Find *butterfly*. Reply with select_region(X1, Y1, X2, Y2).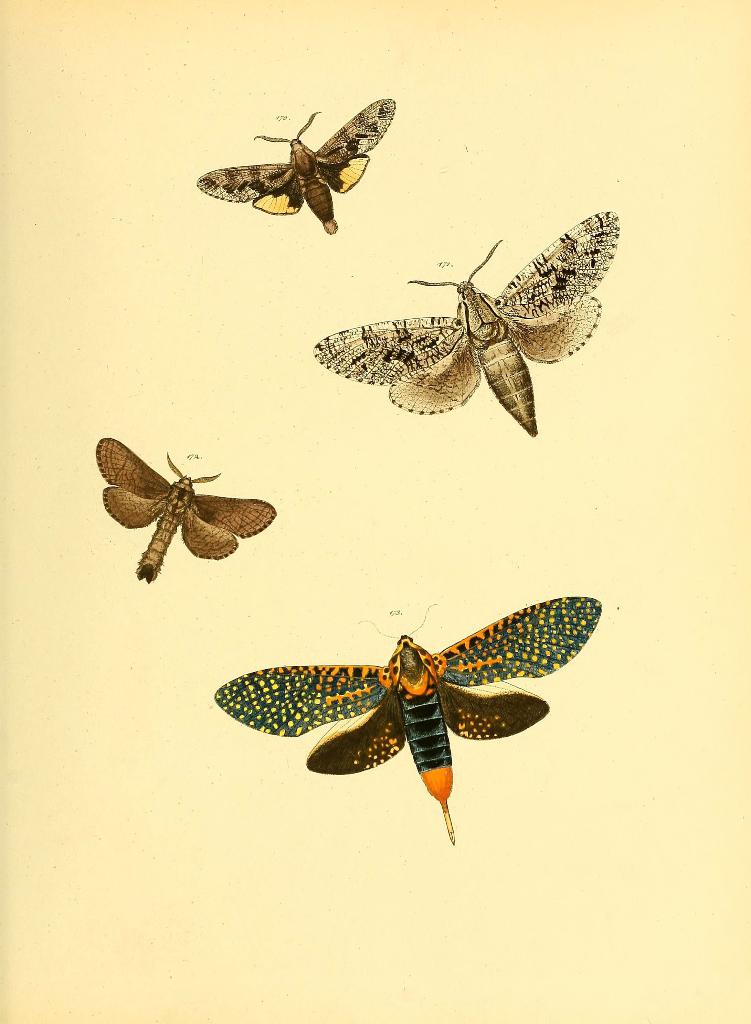
select_region(188, 87, 398, 225).
